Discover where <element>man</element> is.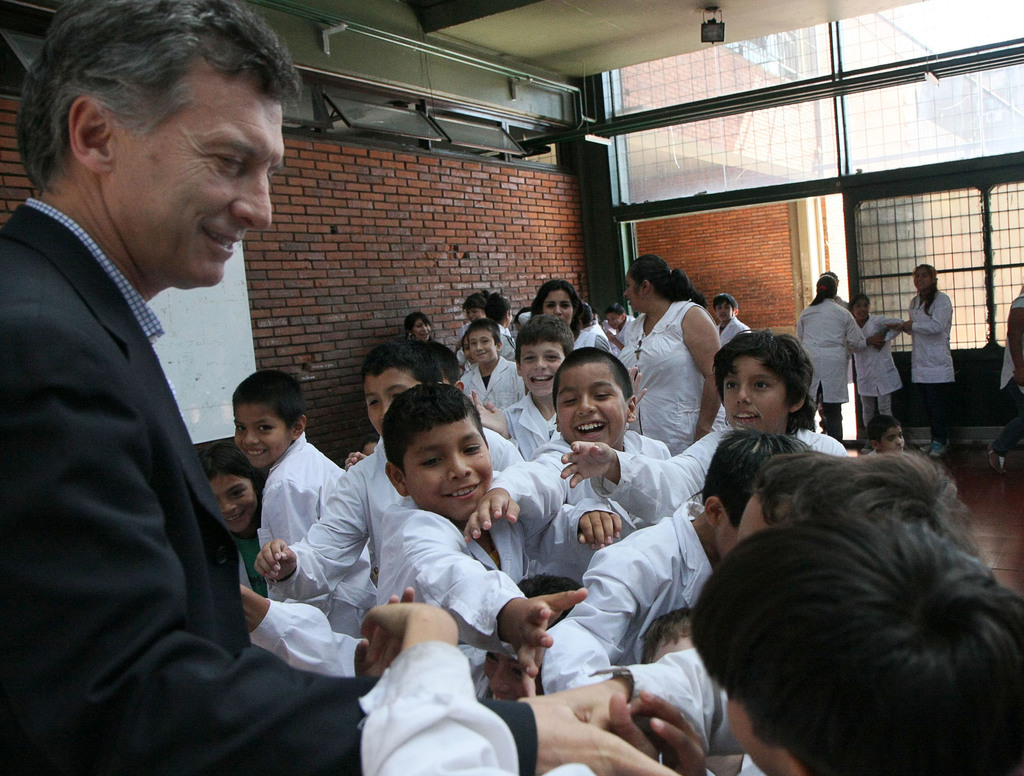
Discovered at (2, 0, 288, 770).
